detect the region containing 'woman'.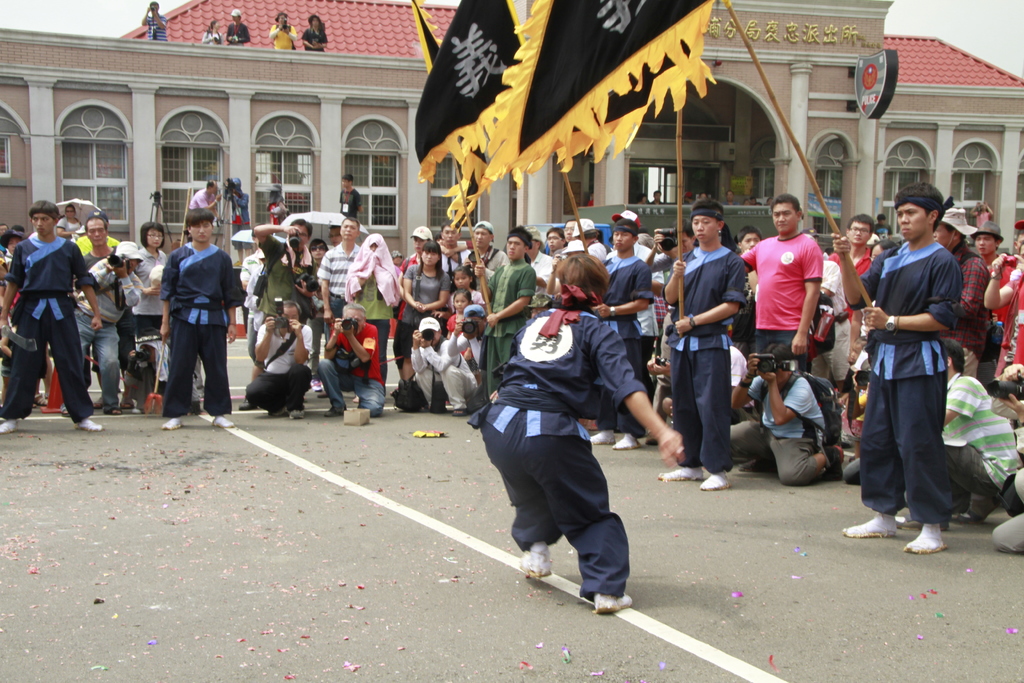
{"left": 300, "top": 14, "right": 327, "bottom": 52}.
